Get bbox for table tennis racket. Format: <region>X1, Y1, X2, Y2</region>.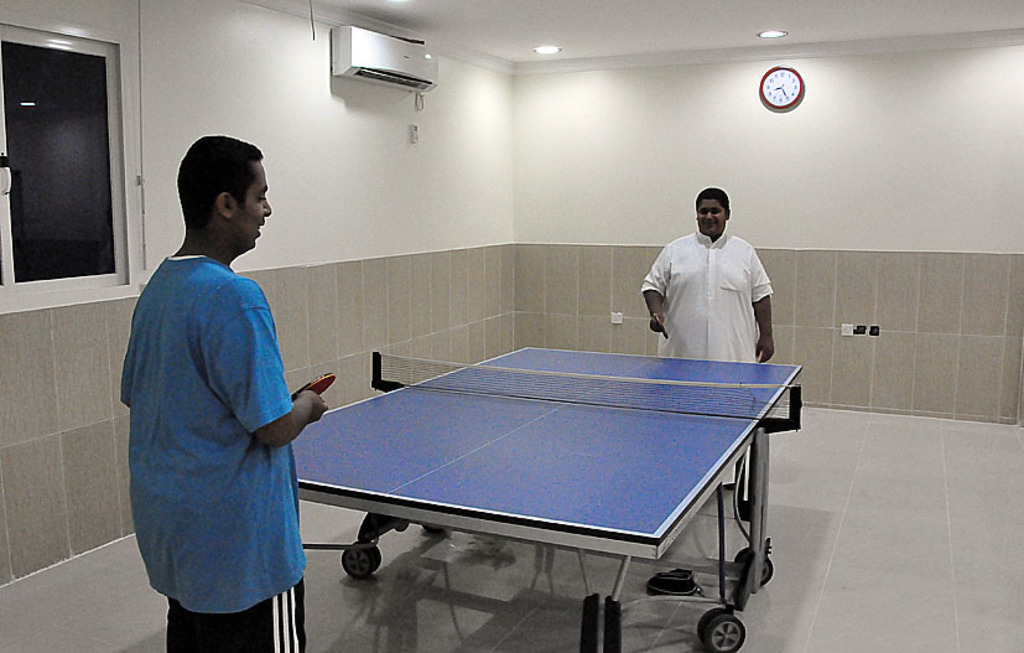
<region>290, 375, 333, 403</region>.
